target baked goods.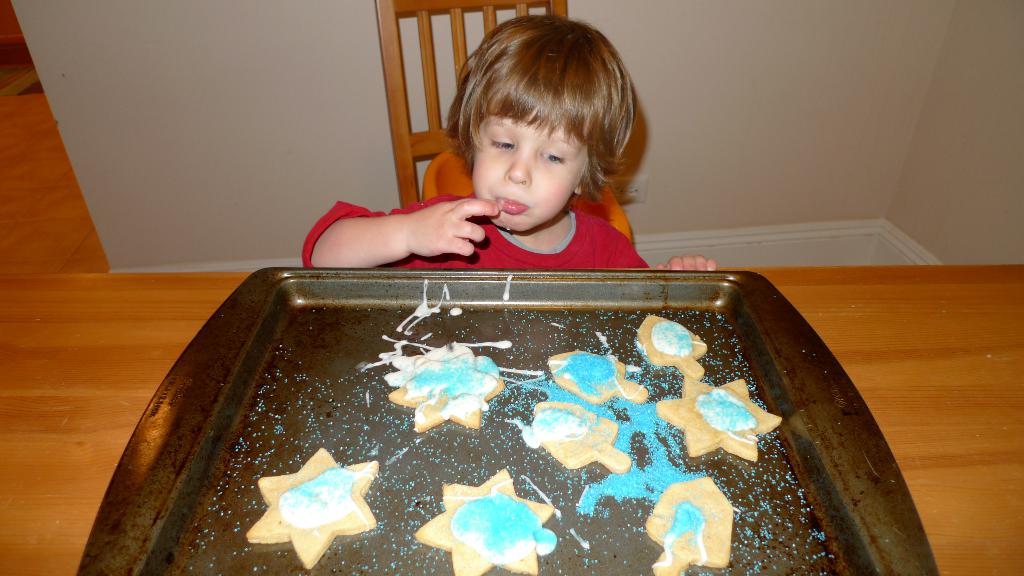
Target region: <bbox>388, 340, 503, 433</bbox>.
